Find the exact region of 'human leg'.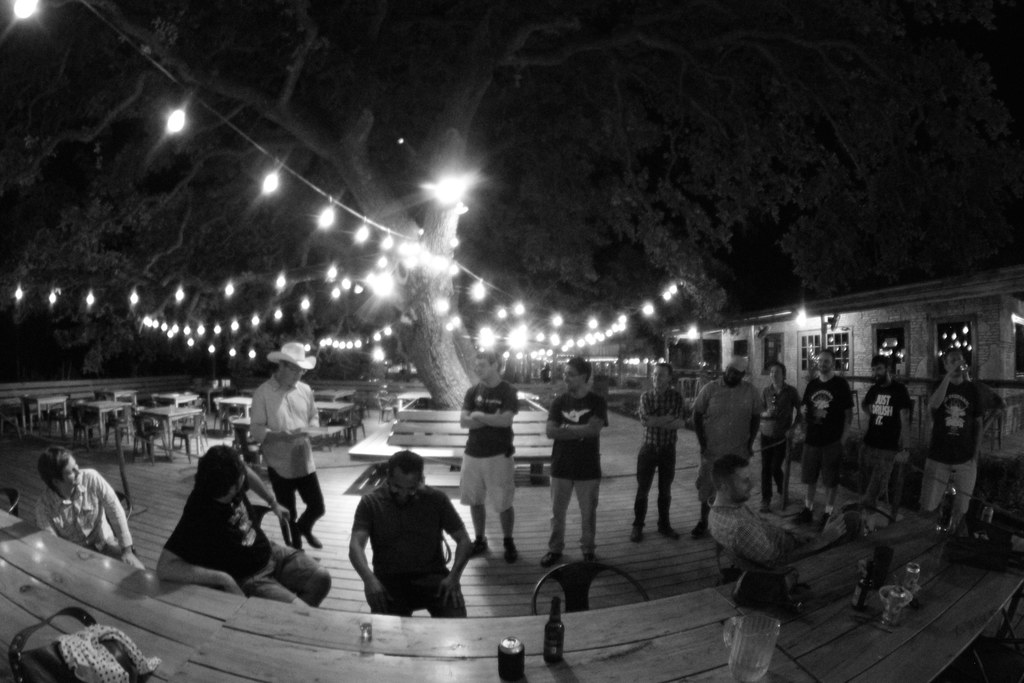
Exact region: {"x1": 573, "y1": 472, "x2": 595, "y2": 552}.
